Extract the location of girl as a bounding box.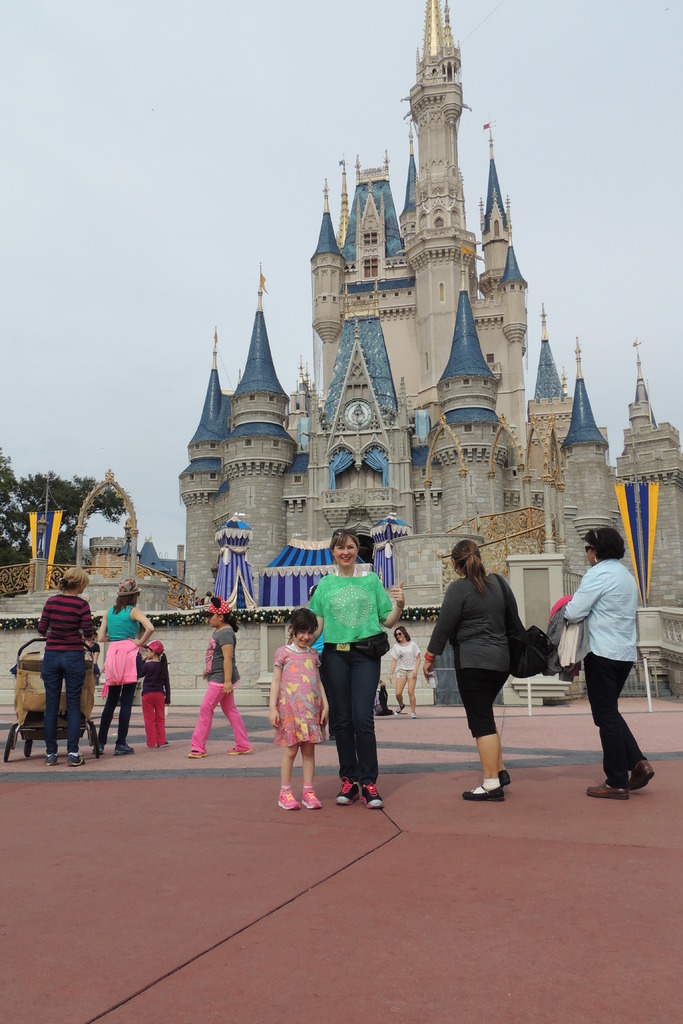
{"left": 134, "top": 637, "right": 171, "bottom": 751}.
